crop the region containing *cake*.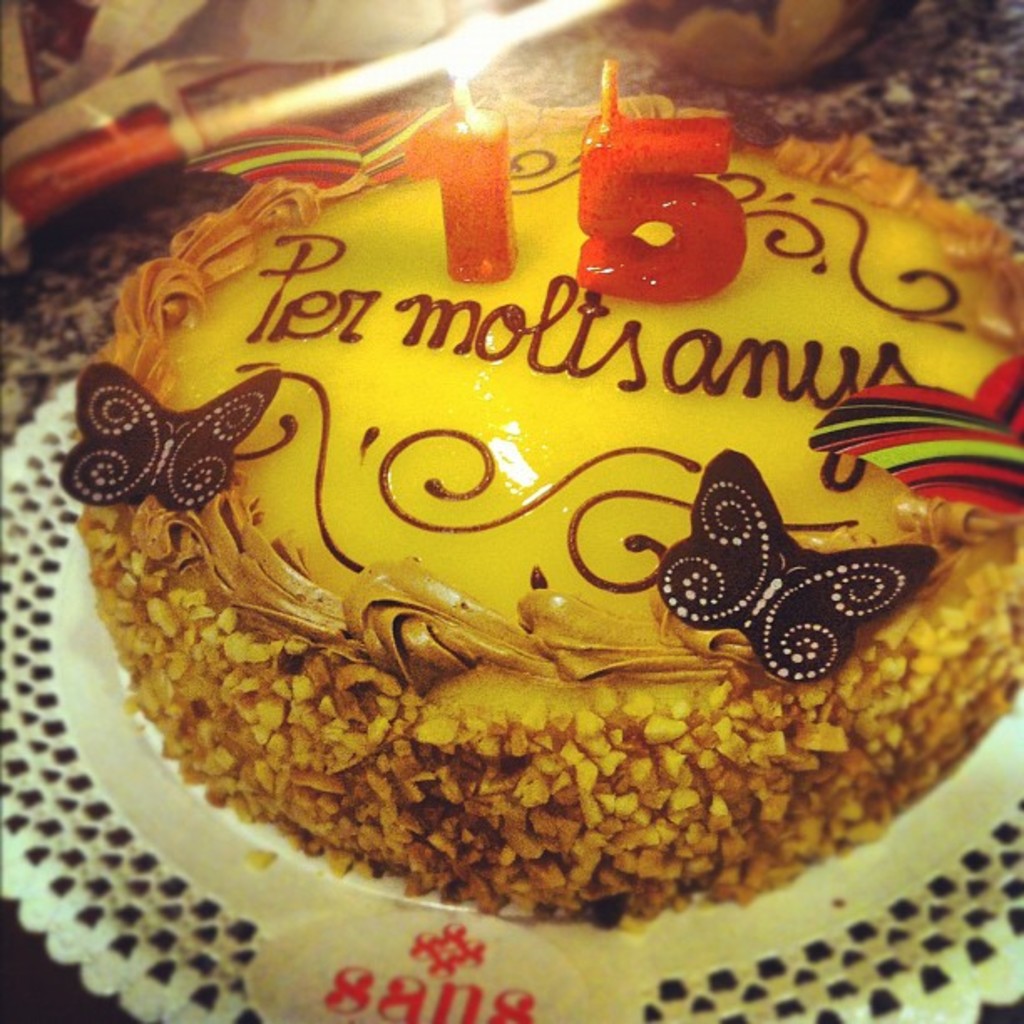
Crop region: Rect(64, 97, 1022, 927).
